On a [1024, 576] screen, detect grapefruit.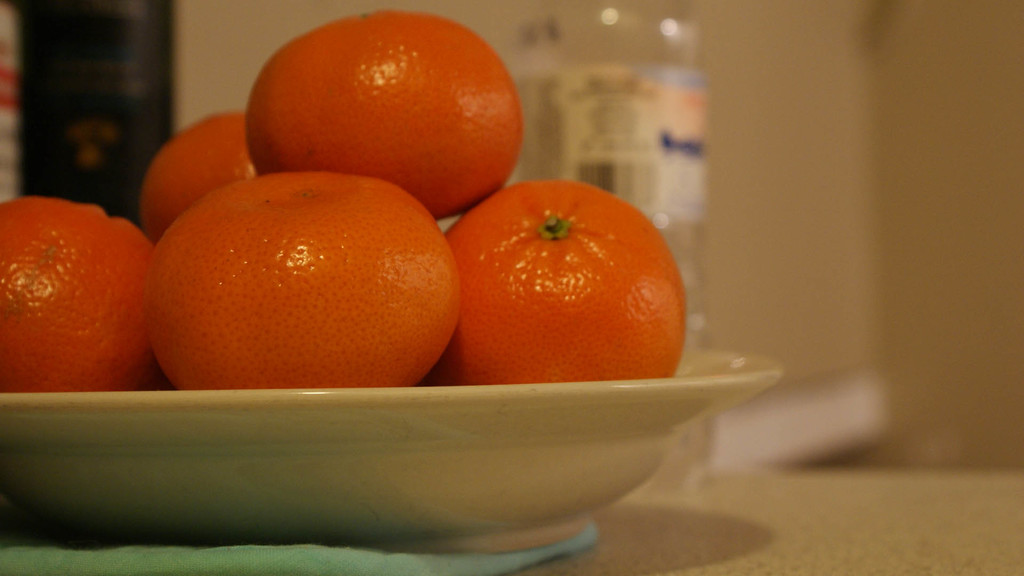
l=443, t=178, r=686, b=377.
